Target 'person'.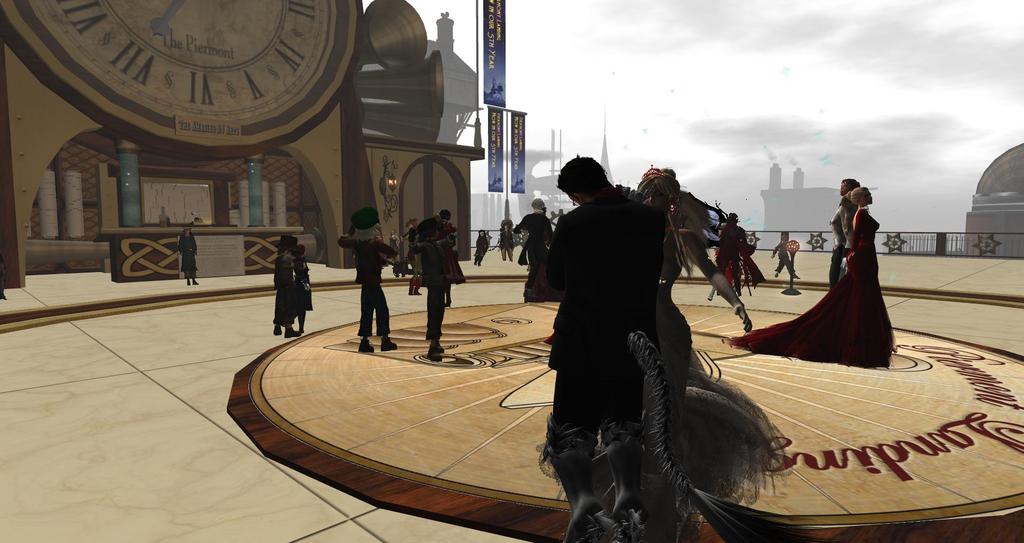
Target region: x1=767 y1=227 x2=803 y2=277.
